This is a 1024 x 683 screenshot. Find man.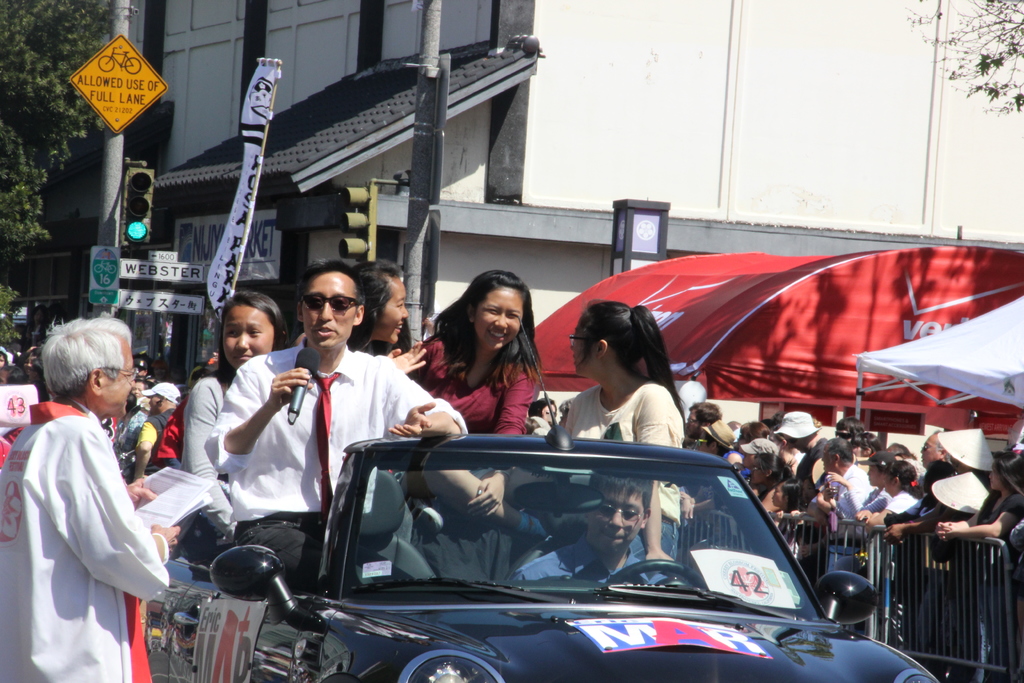
Bounding box: box(122, 381, 140, 431).
